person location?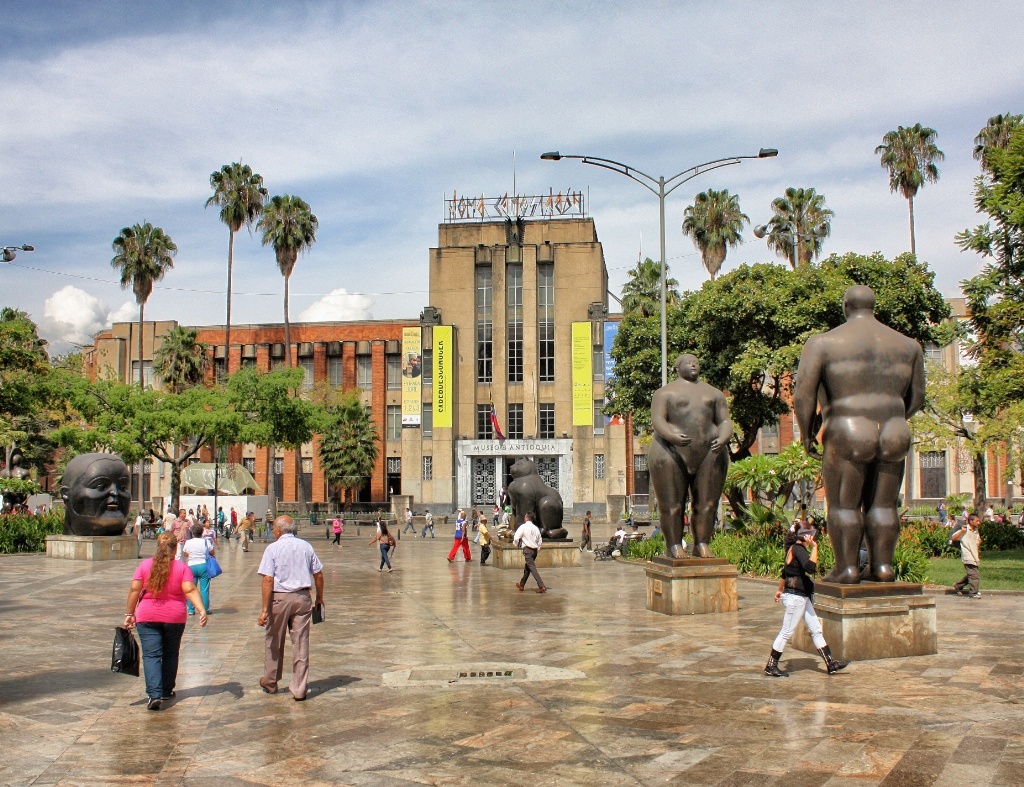
x1=613, y1=525, x2=620, y2=553
